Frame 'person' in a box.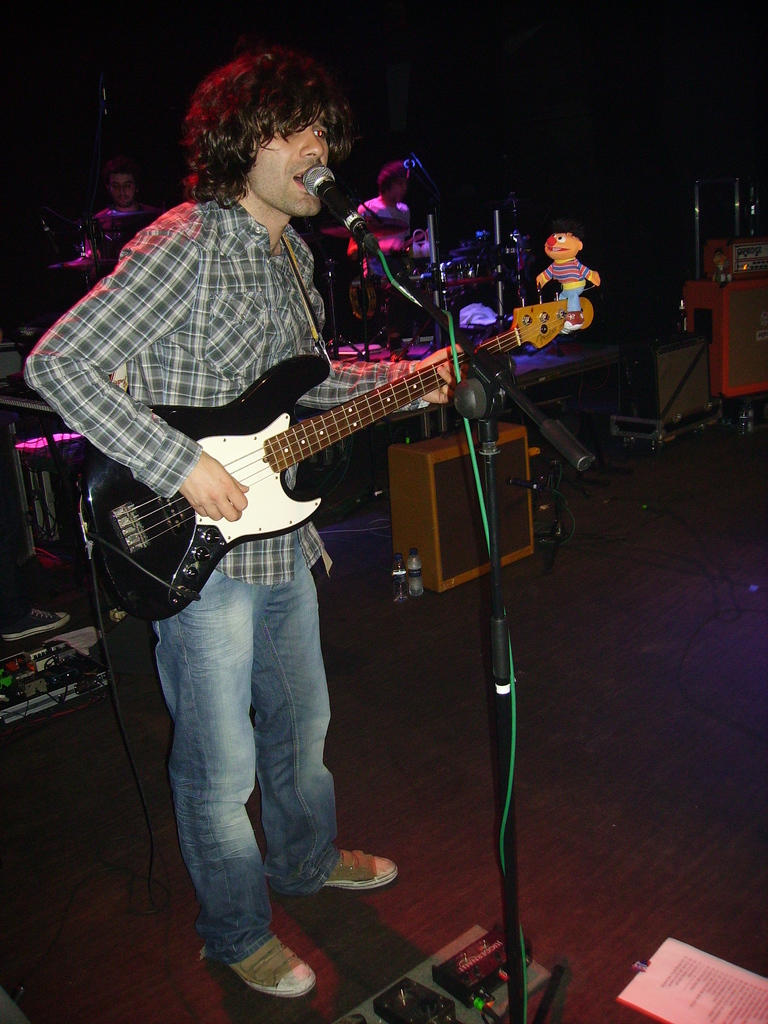
{"x1": 24, "y1": 54, "x2": 473, "y2": 1007}.
